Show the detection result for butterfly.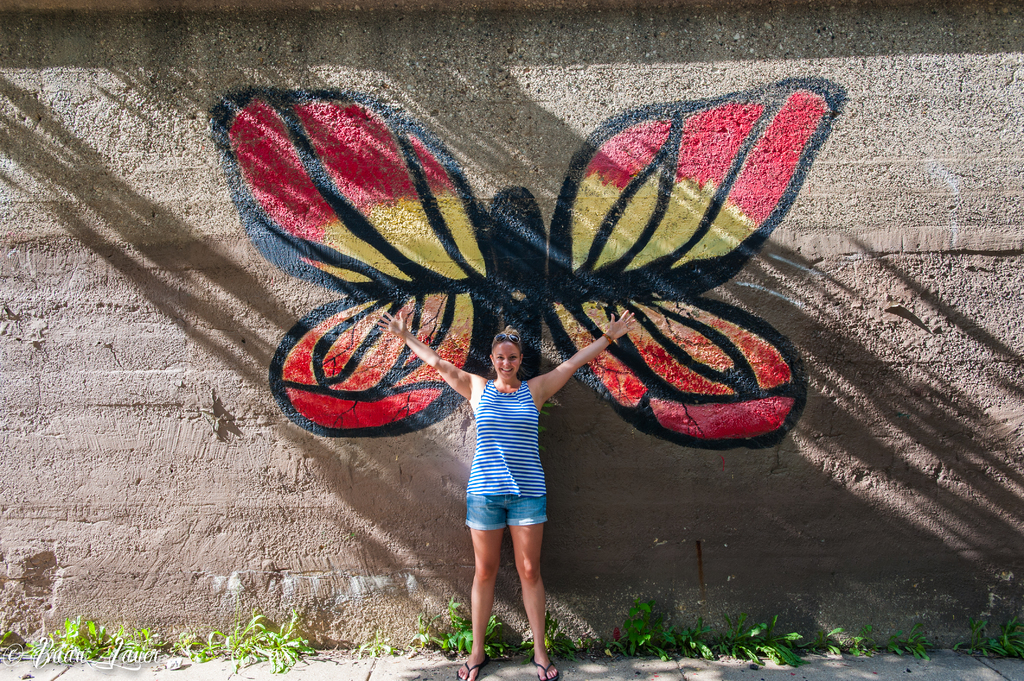
select_region(209, 77, 847, 447).
